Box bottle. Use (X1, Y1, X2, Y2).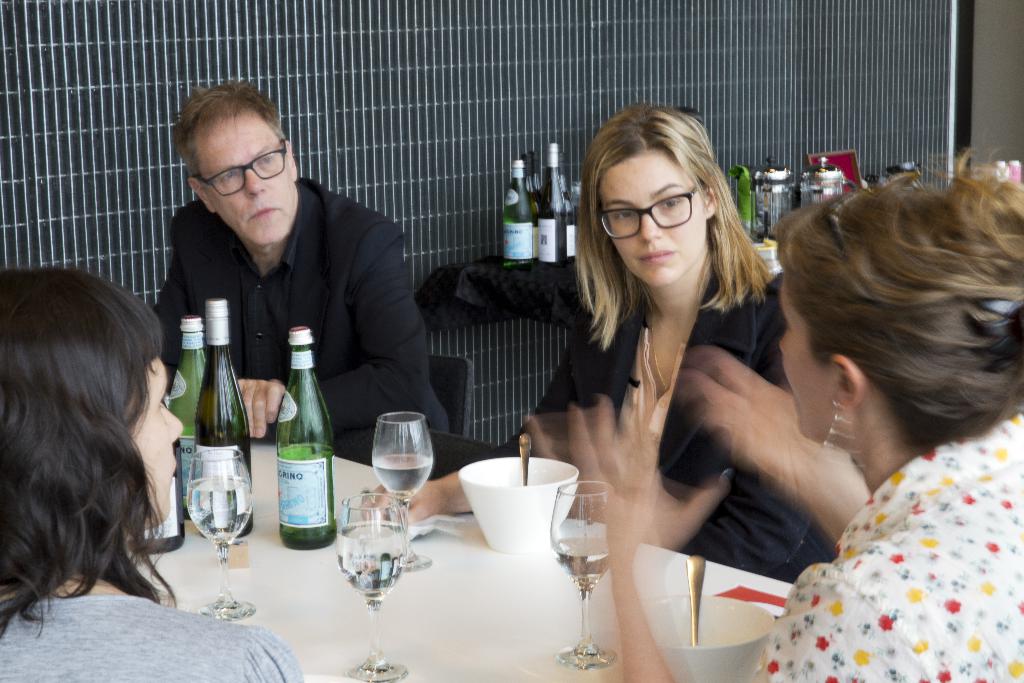
(502, 160, 532, 270).
